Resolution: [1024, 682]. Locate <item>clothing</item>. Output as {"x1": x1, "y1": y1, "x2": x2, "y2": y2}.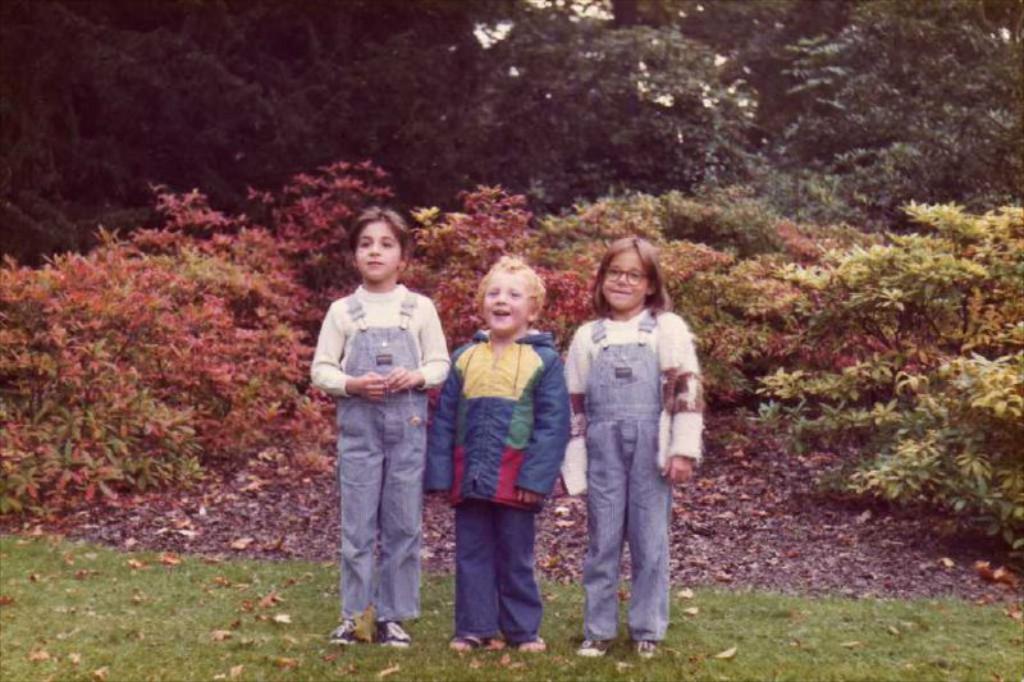
{"x1": 425, "y1": 333, "x2": 571, "y2": 631}.
